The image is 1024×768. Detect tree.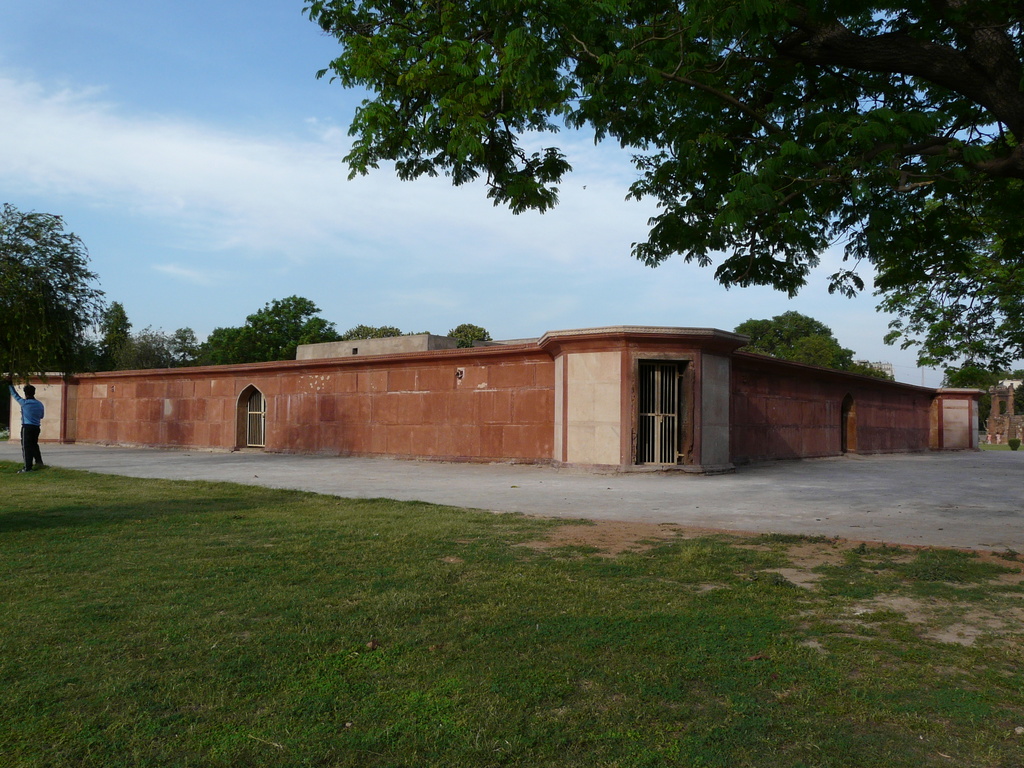
Detection: [4, 184, 106, 371].
